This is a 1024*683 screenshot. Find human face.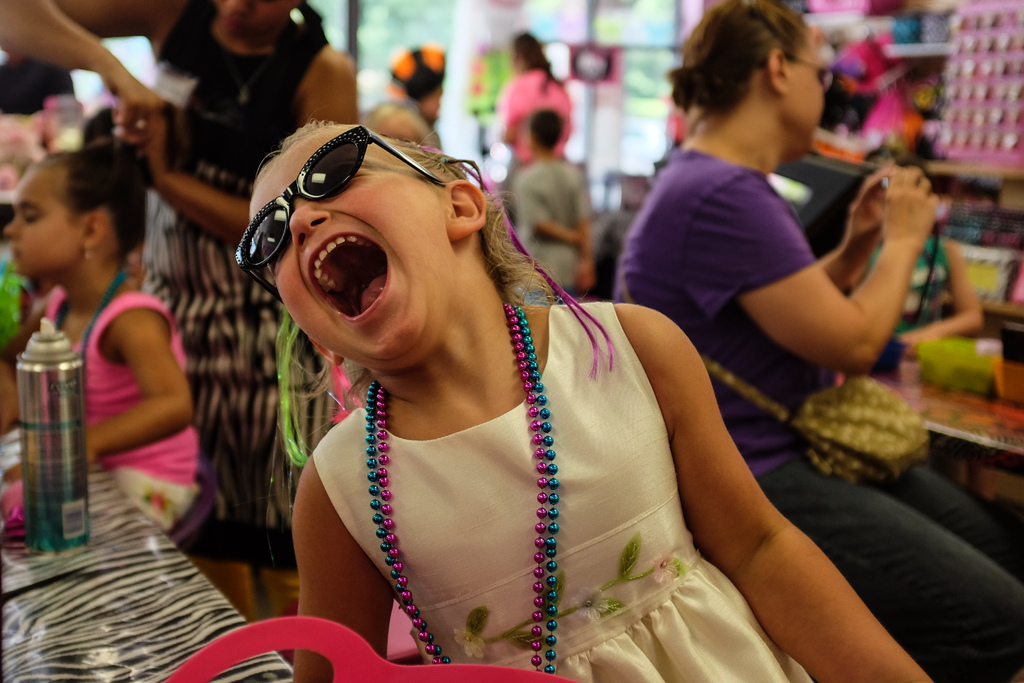
Bounding box: <region>788, 46, 823, 151</region>.
